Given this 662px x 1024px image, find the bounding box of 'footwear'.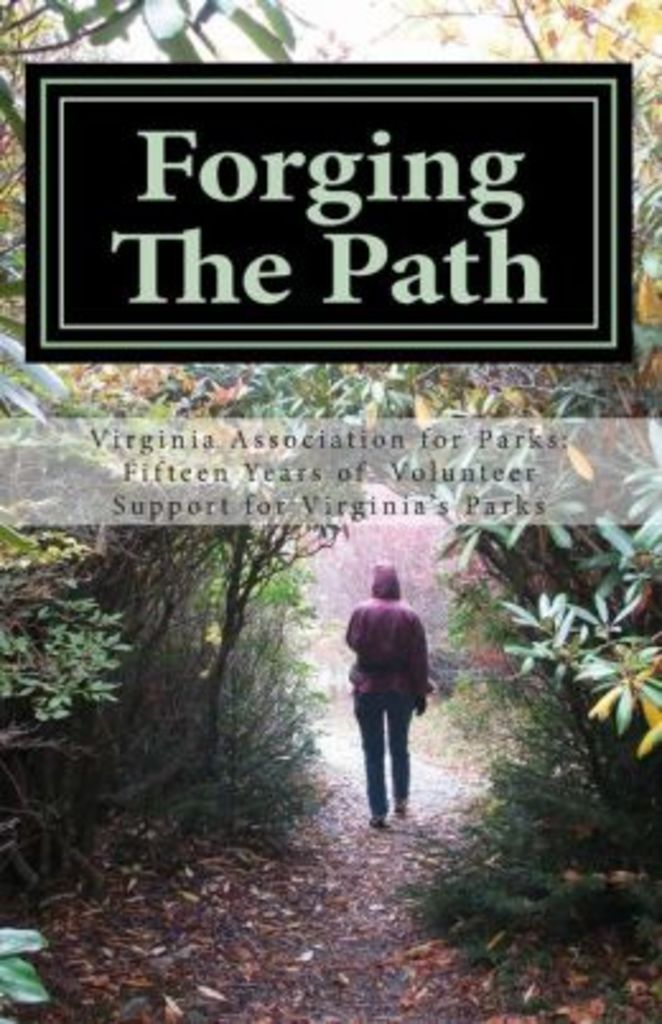
<region>392, 800, 412, 823</region>.
